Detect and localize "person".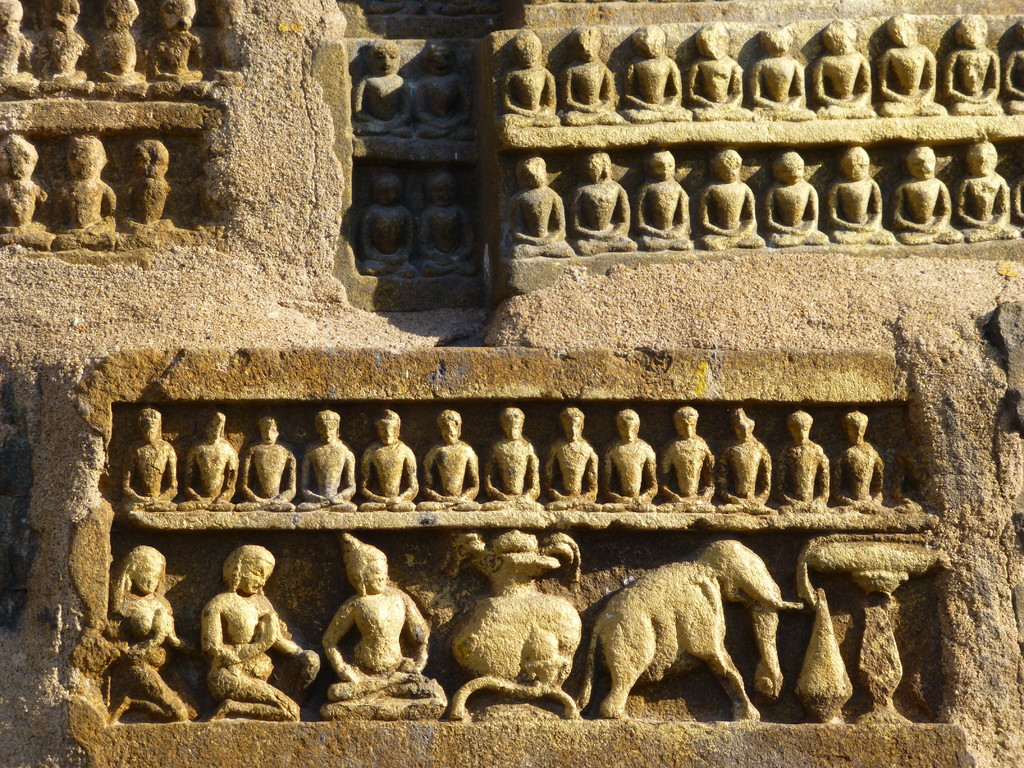
Localized at <region>35, 0, 99, 99</region>.
